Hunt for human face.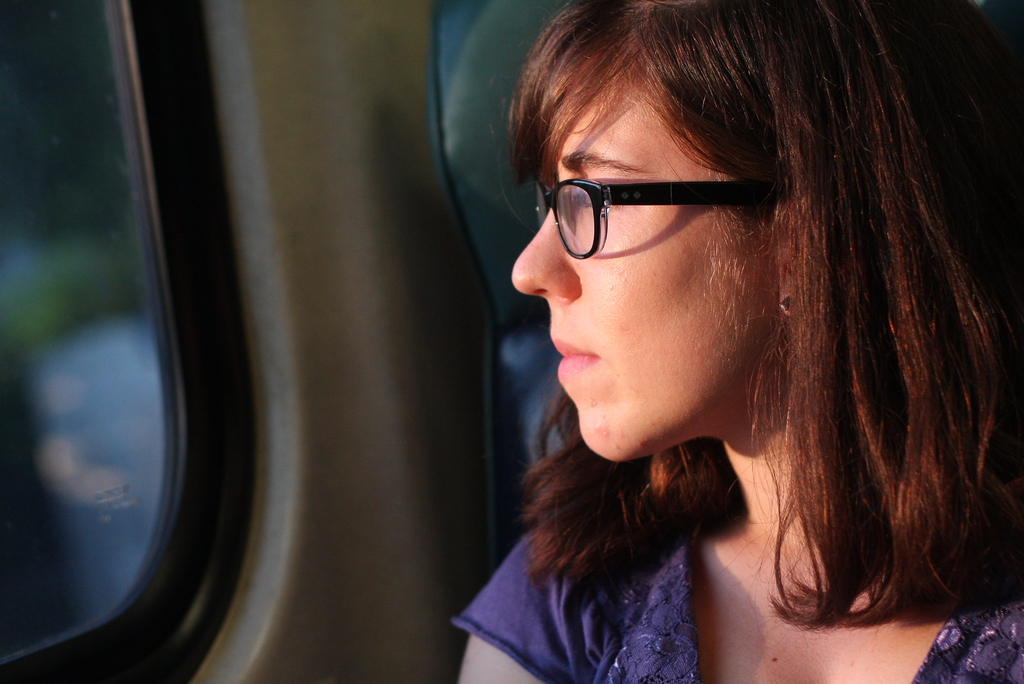
Hunted down at box(509, 72, 782, 460).
